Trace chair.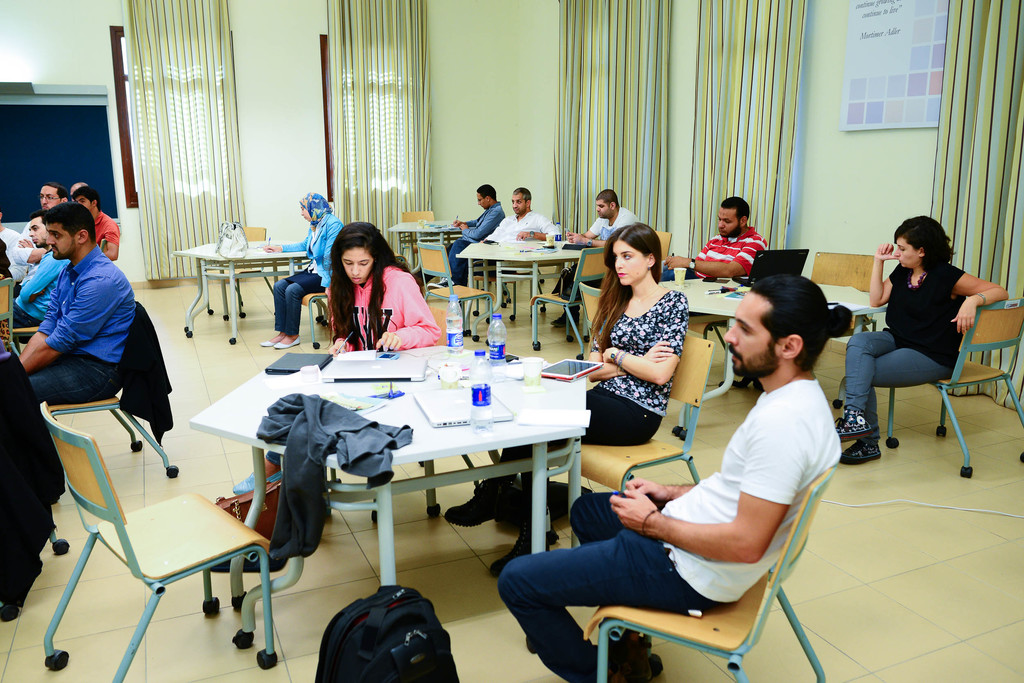
Traced to 813/250/877/293.
